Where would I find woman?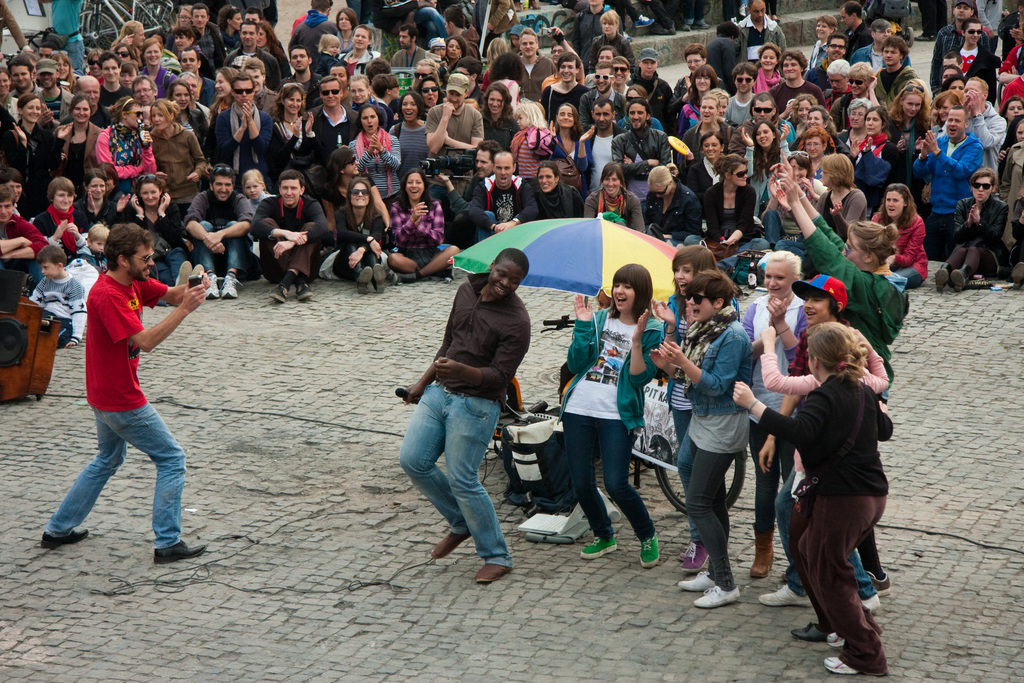
At {"left": 620, "top": 85, "right": 659, "bottom": 133}.
